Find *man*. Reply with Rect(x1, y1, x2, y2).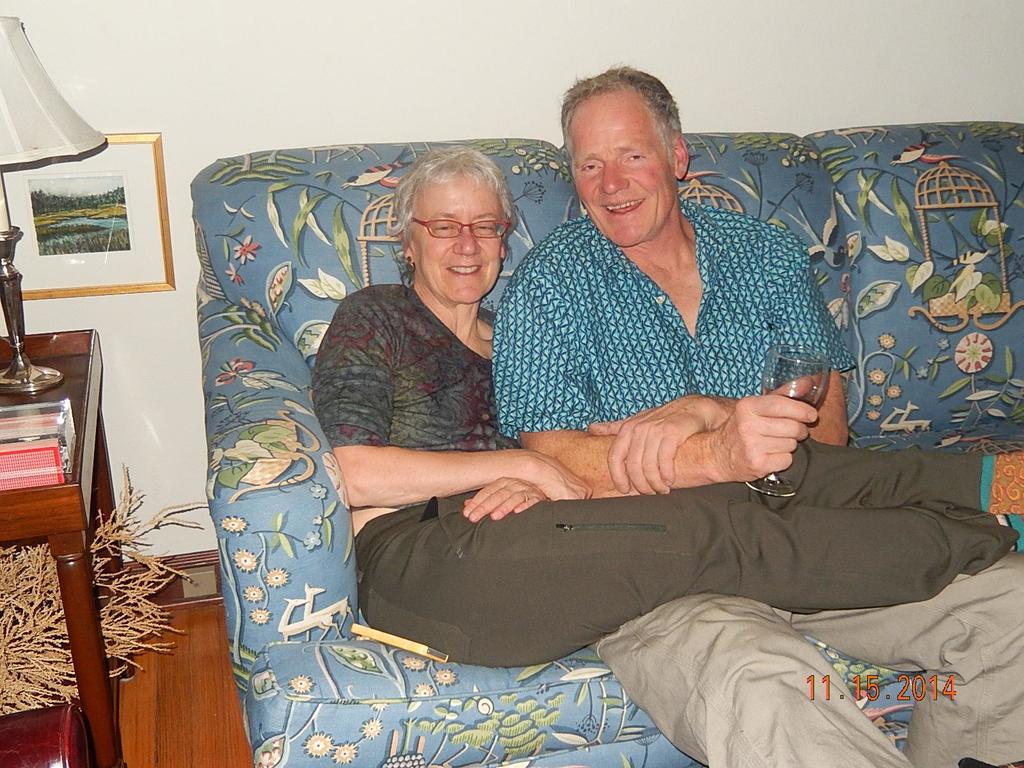
Rect(488, 60, 1023, 767).
